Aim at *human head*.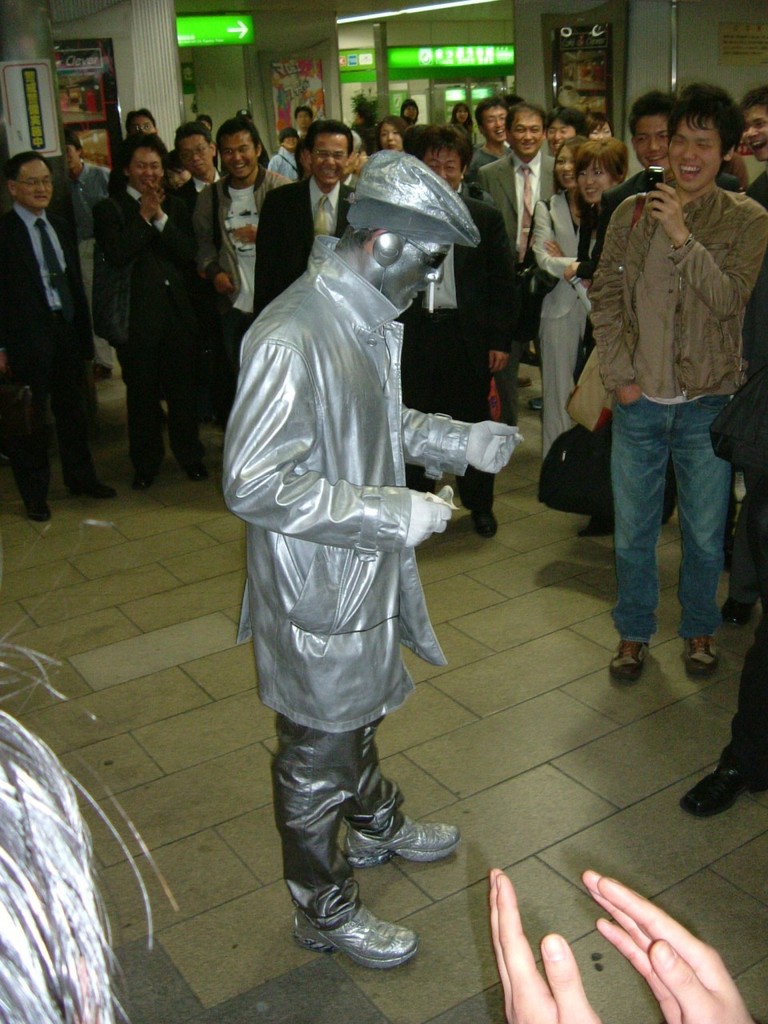
Aimed at box(451, 101, 474, 122).
